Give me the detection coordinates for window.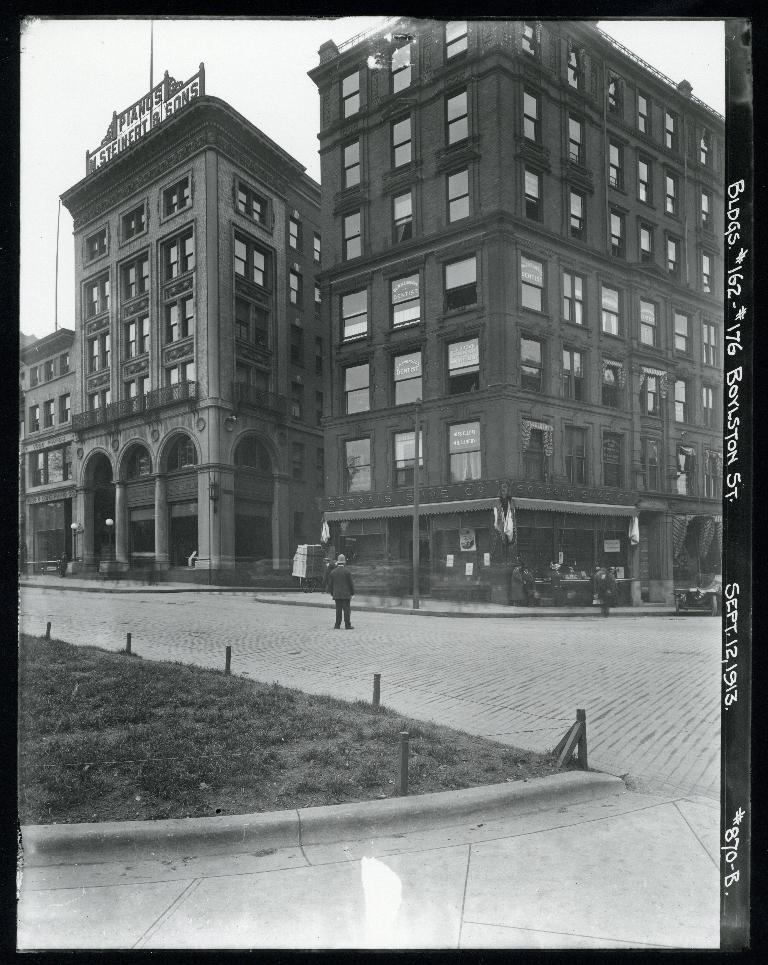
521:22:536:60.
